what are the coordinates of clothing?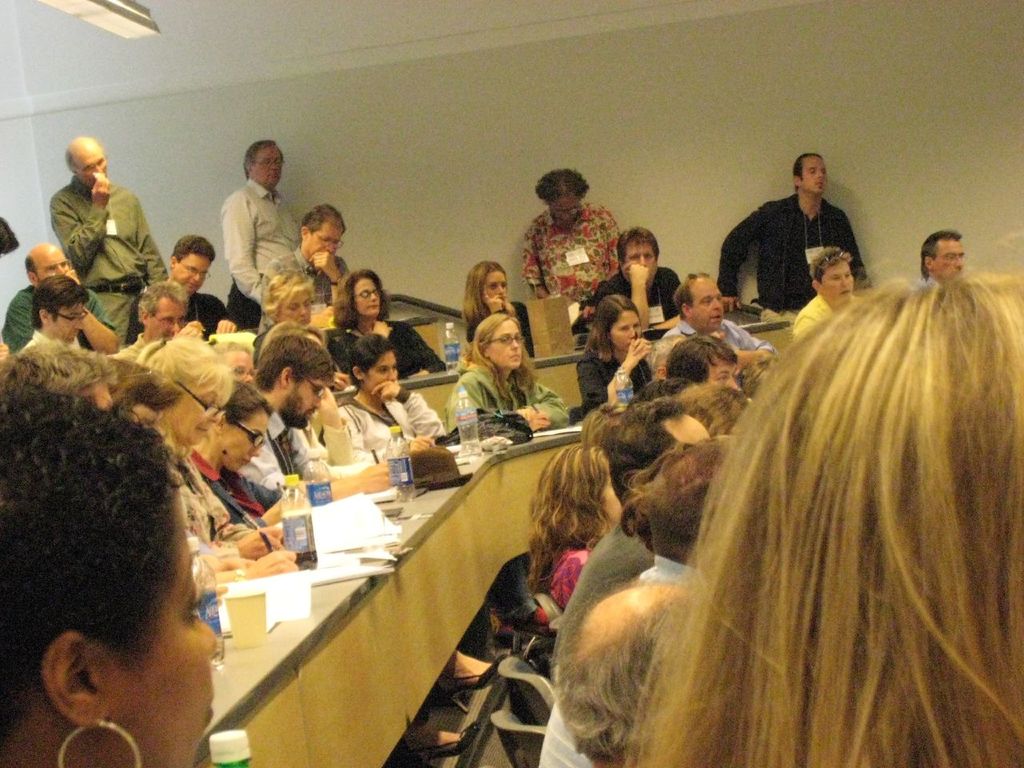
458:298:536:367.
